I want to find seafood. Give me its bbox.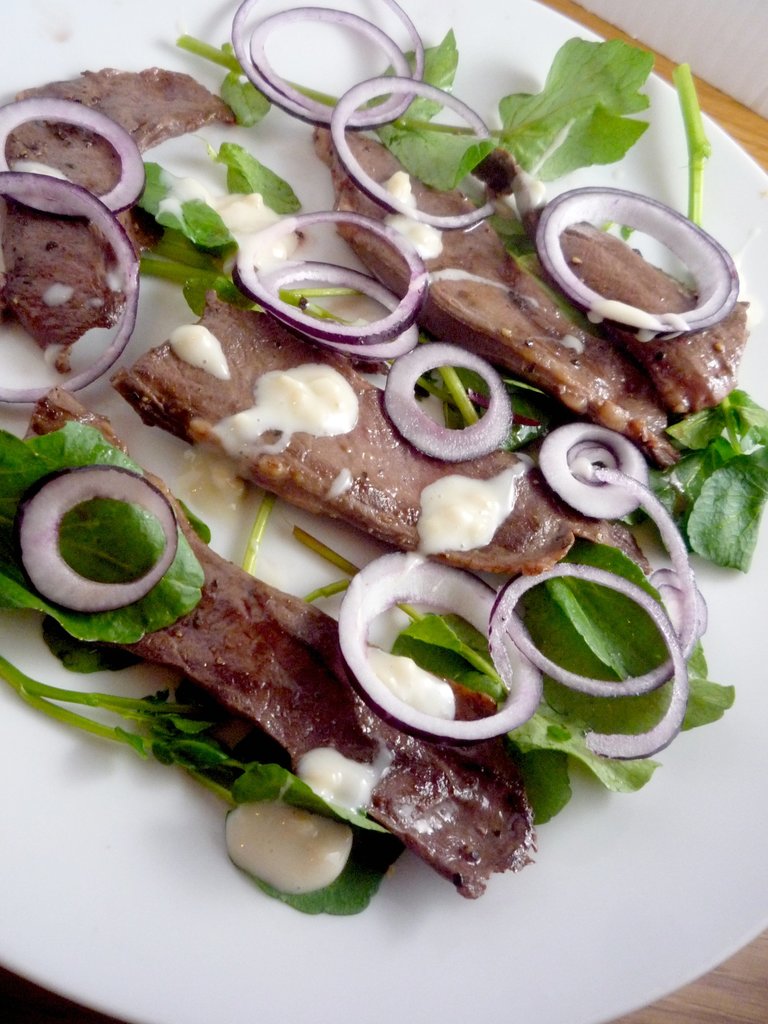
box(518, 202, 749, 414).
